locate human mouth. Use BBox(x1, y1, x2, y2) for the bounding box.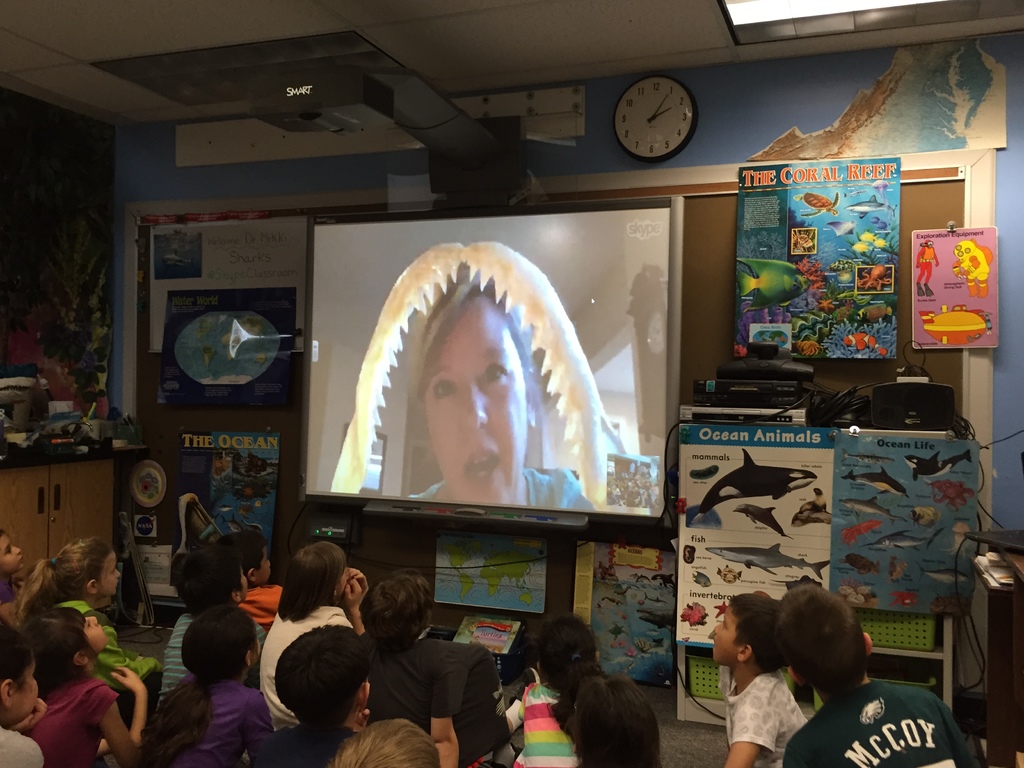
BBox(465, 448, 499, 484).
